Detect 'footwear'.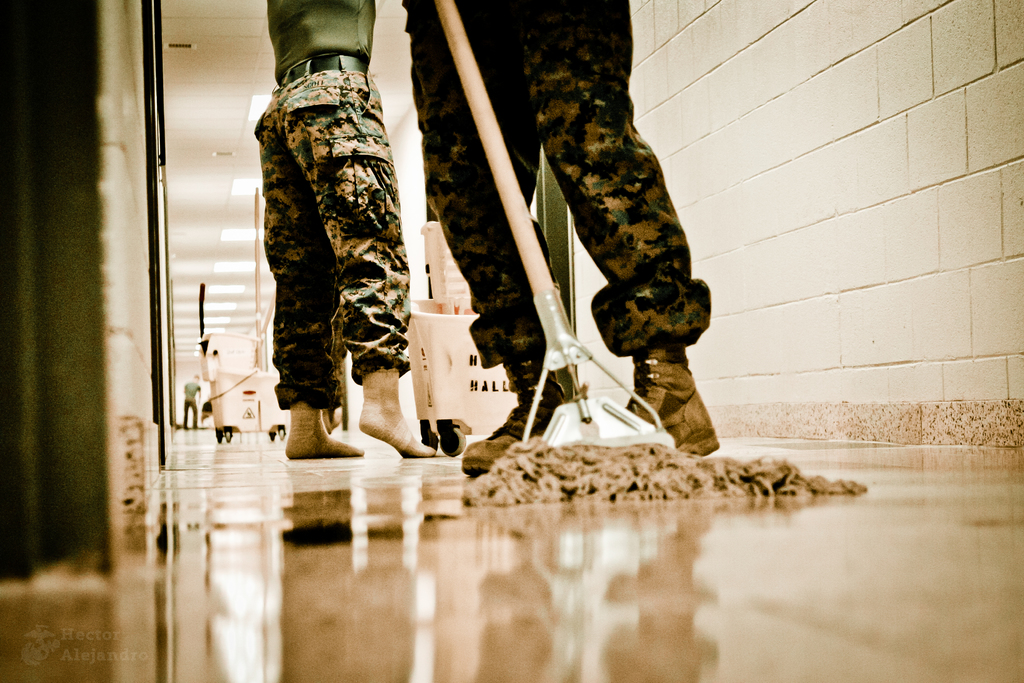
Detected at [626, 342, 721, 457].
